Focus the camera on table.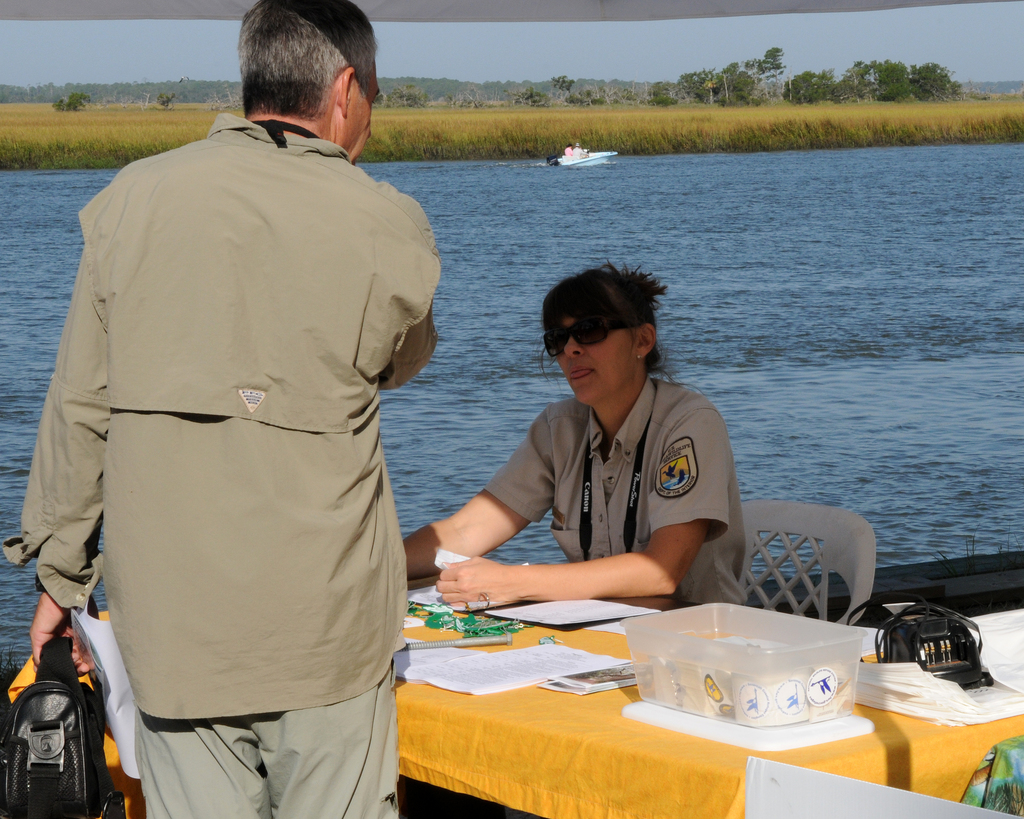
Focus region: bbox=[392, 600, 1023, 818].
